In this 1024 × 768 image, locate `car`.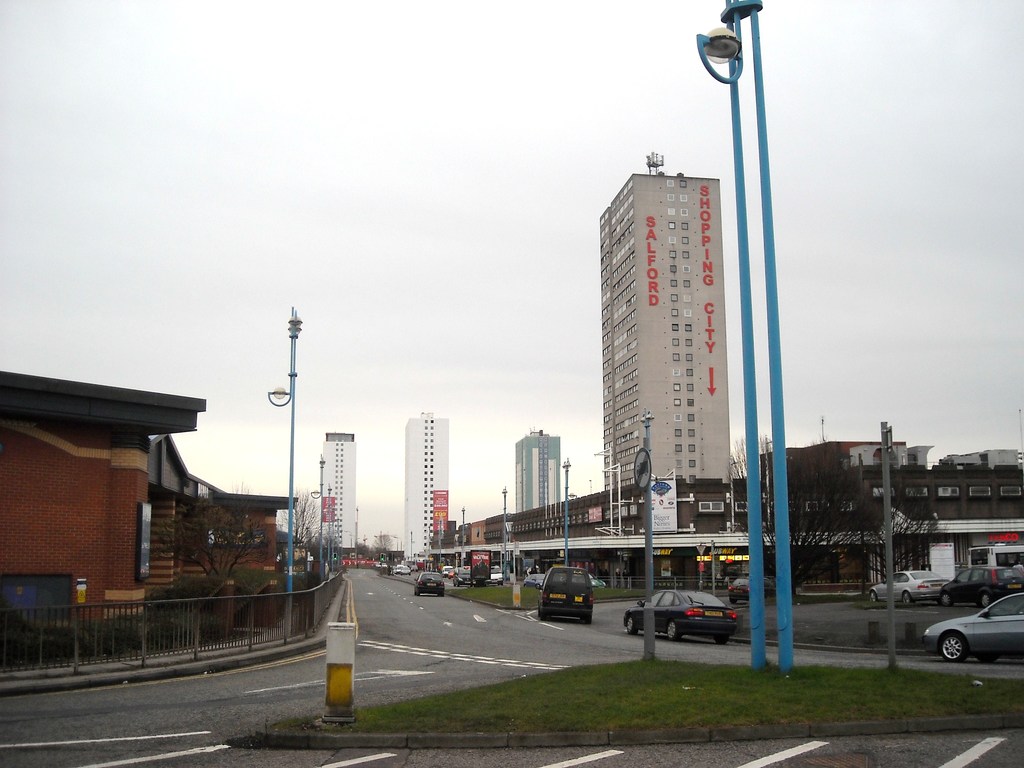
Bounding box: x1=540 y1=568 x2=592 y2=621.
